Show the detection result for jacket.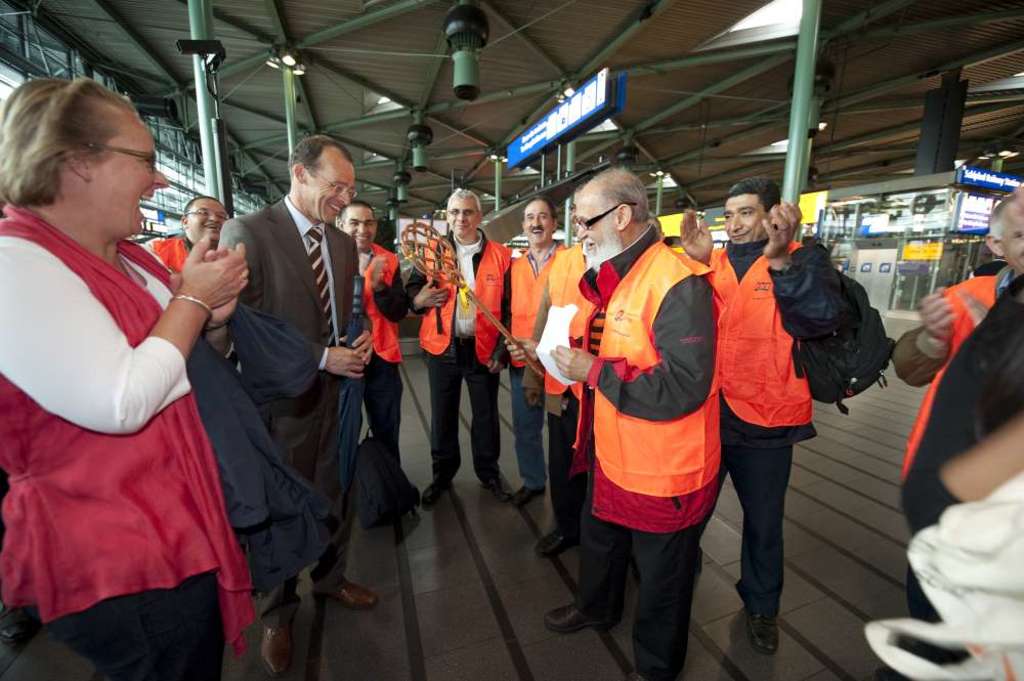
(910, 269, 1011, 492).
